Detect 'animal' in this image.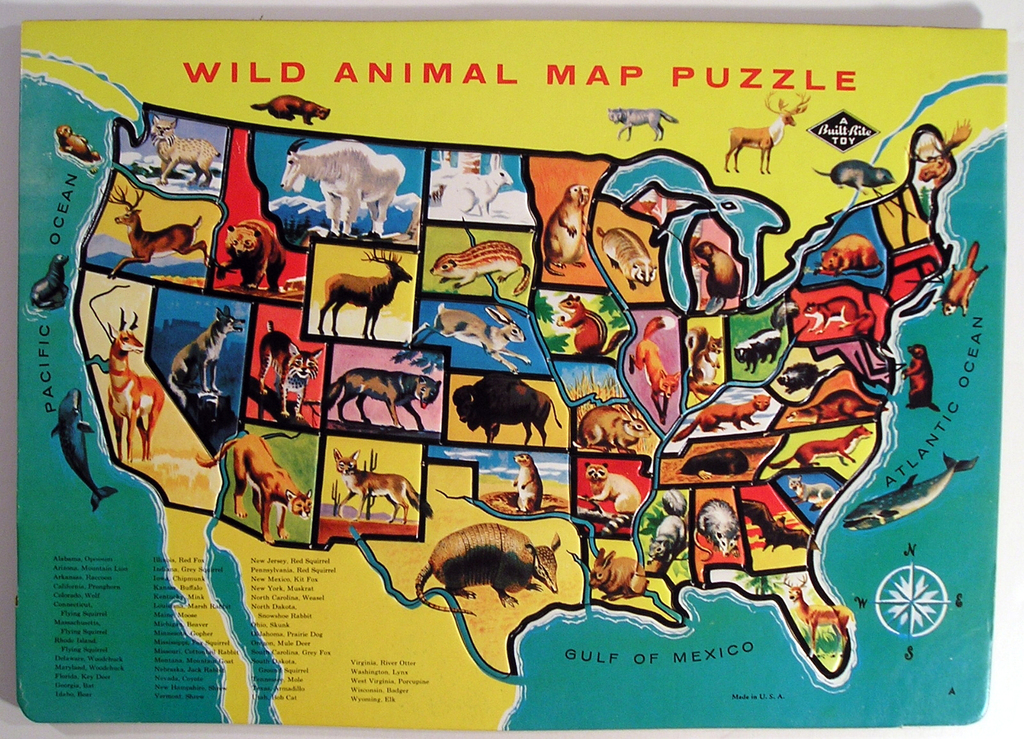
Detection: pyautogui.locateOnScreen(587, 467, 652, 531).
